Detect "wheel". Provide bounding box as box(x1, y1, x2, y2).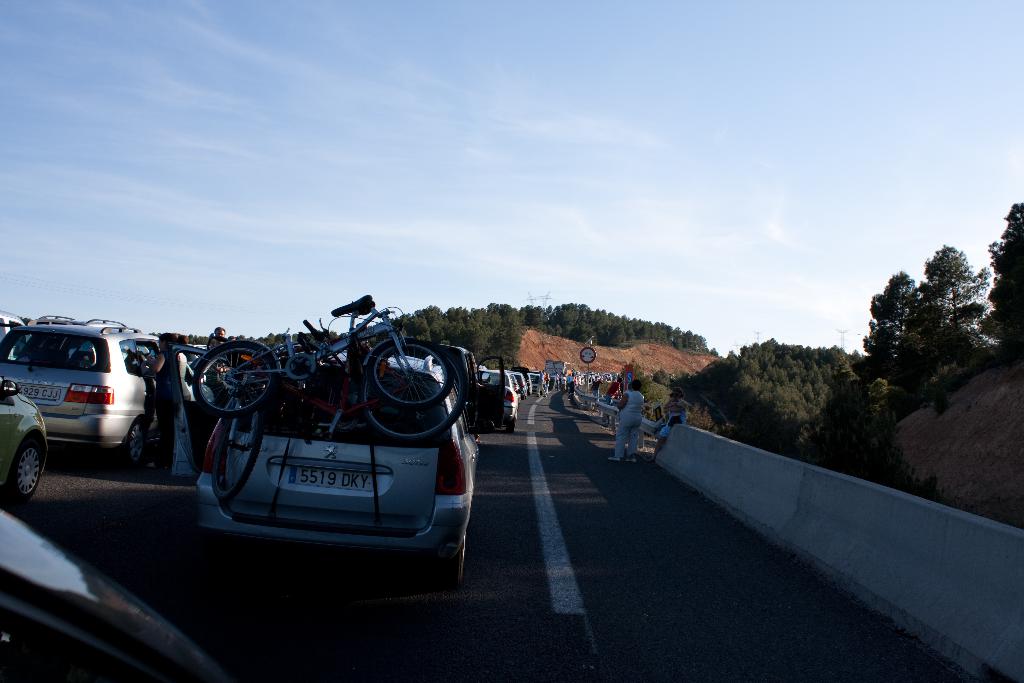
box(431, 529, 465, 584).
